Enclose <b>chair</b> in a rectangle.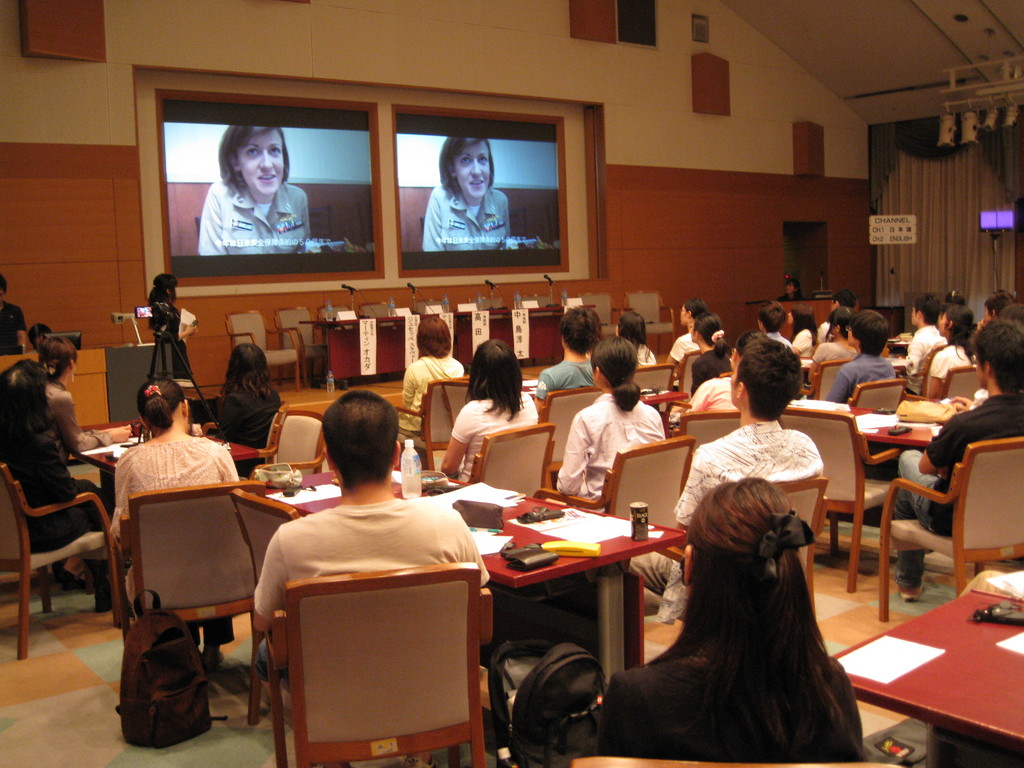
Rect(313, 304, 356, 373).
